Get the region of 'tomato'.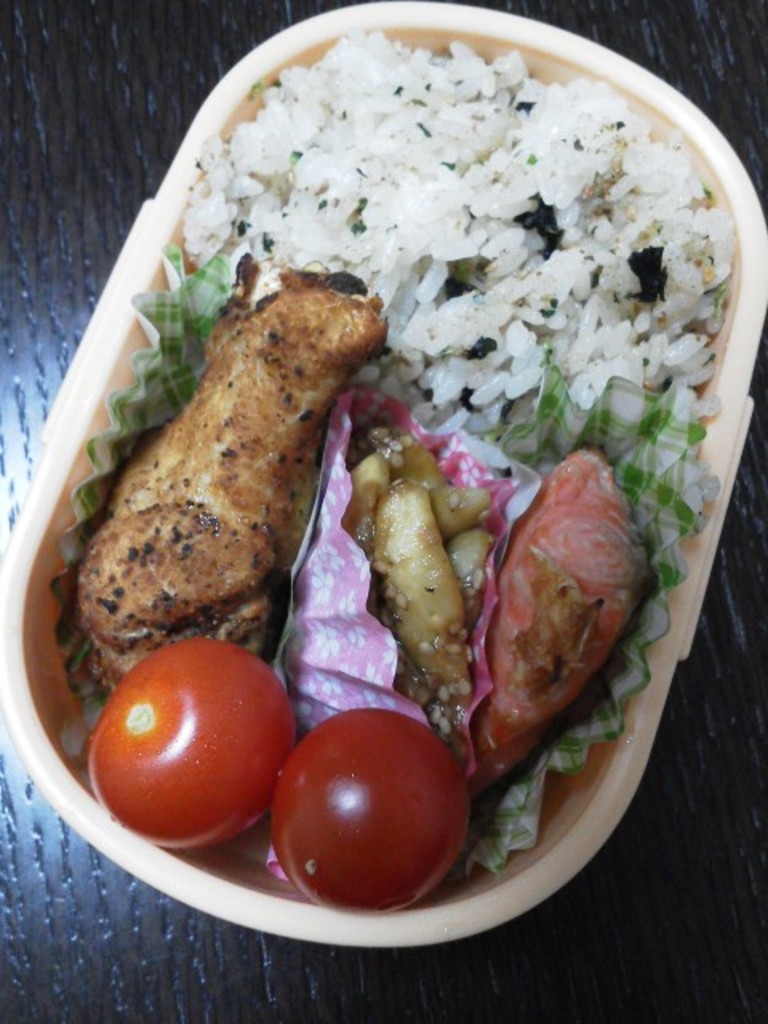
266/709/477/917.
